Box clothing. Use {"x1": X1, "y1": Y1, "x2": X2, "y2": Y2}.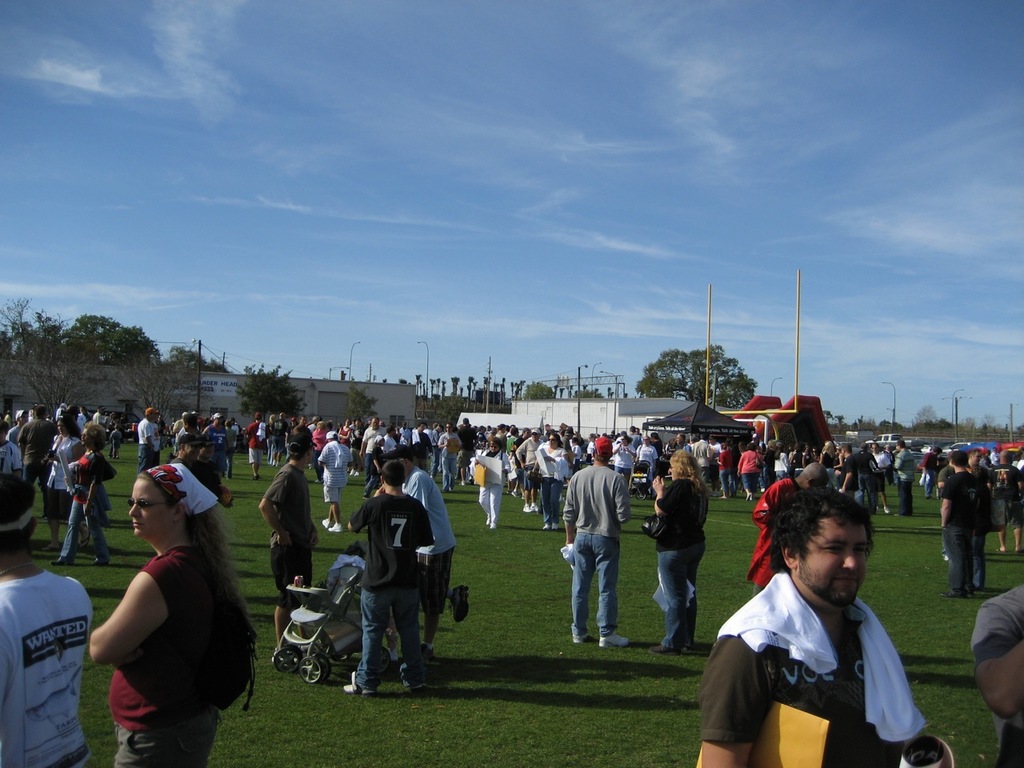
{"x1": 986, "y1": 462, "x2": 1023, "y2": 530}.
